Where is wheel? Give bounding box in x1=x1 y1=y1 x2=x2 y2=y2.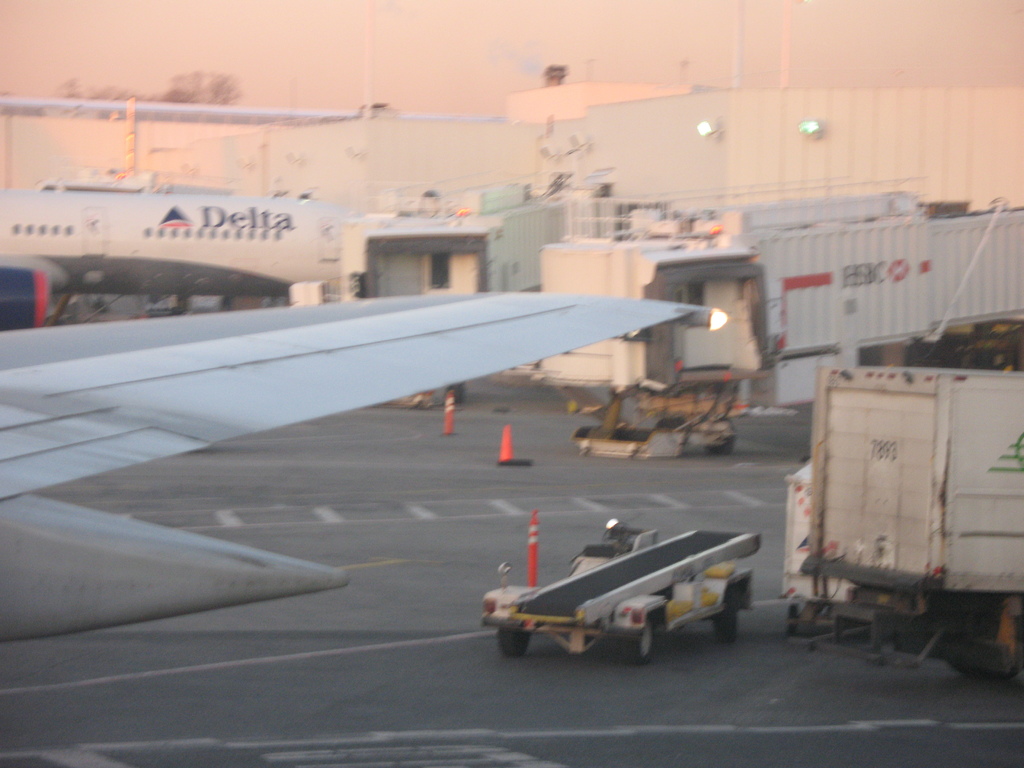
x1=499 y1=627 x2=532 y2=659.
